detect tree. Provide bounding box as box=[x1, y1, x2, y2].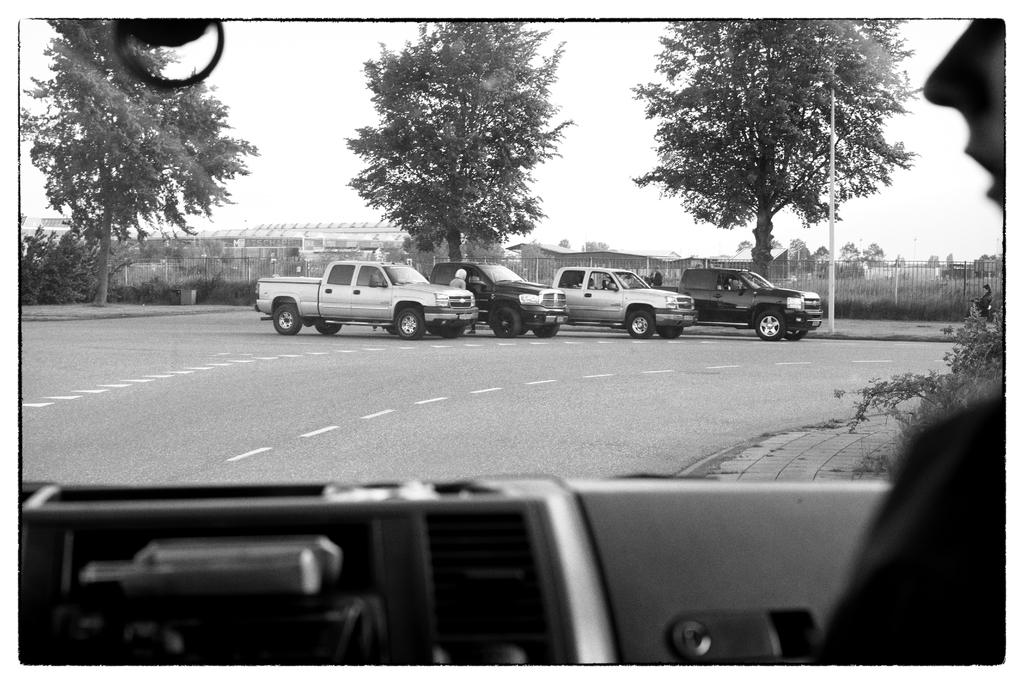
box=[632, 19, 925, 272].
